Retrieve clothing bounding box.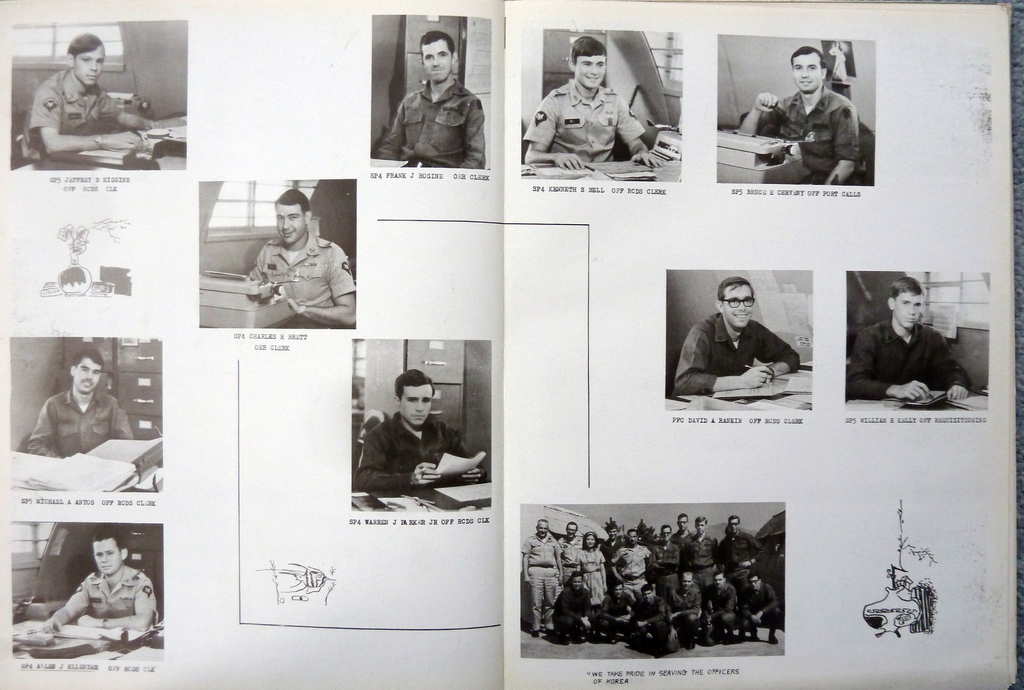
Bounding box: x1=752 y1=94 x2=860 y2=185.
